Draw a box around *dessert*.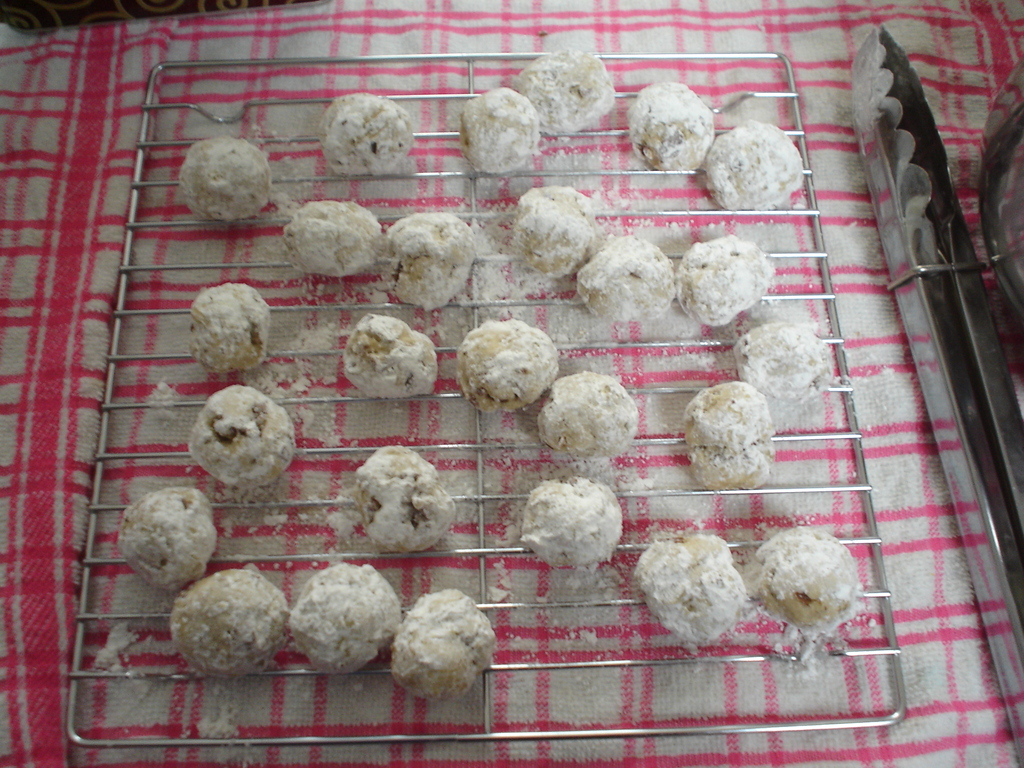
locate(173, 569, 285, 672).
